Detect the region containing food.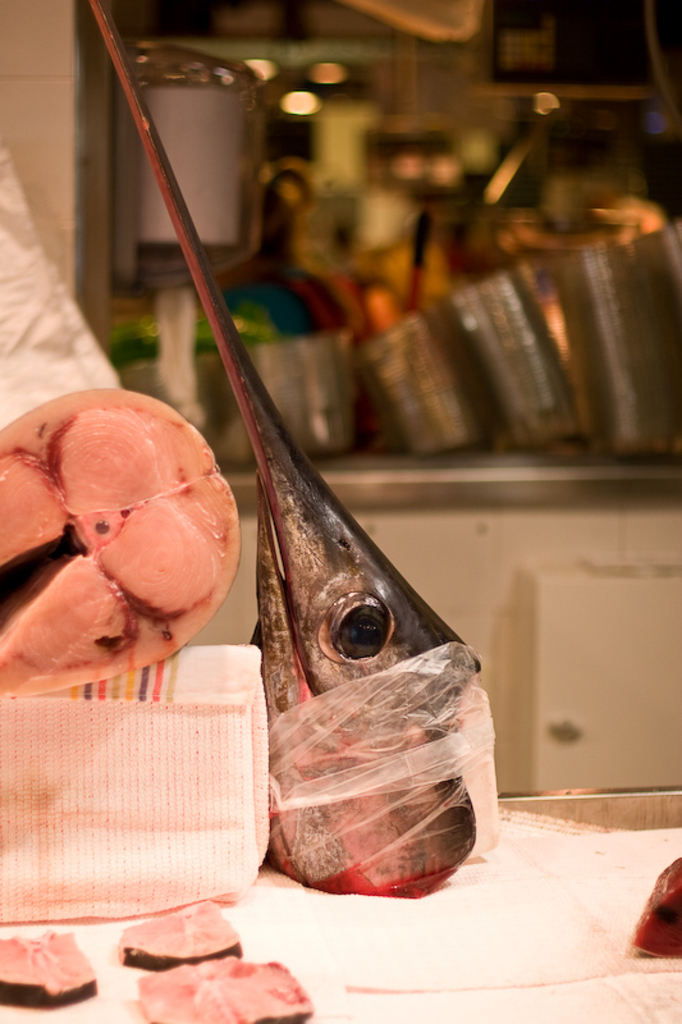
<bbox>142, 959, 311, 1023</bbox>.
